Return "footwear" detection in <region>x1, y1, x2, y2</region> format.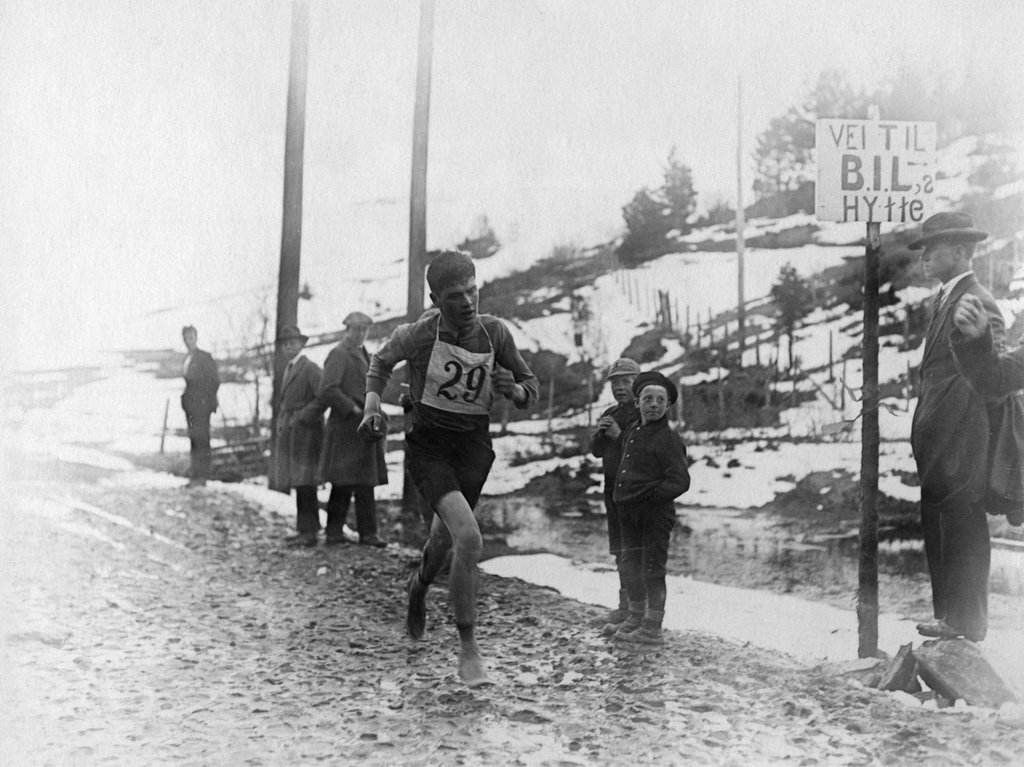
<region>598, 590, 630, 620</region>.
